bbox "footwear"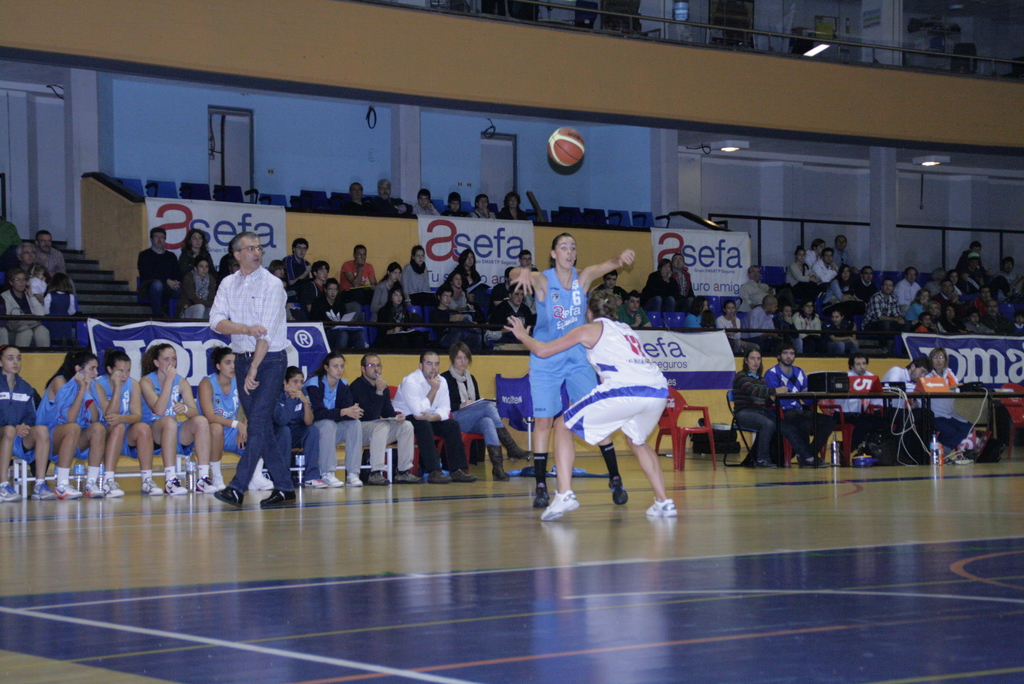
bbox=(495, 428, 533, 457)
